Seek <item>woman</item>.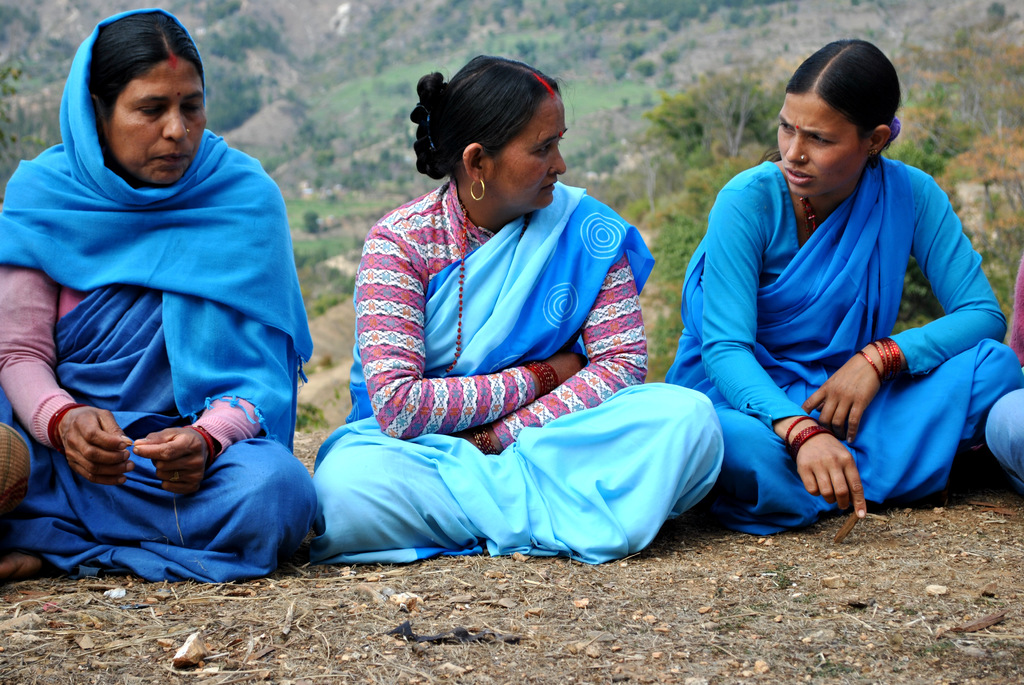
x1=0 y1=6 x2=321 y2=586.
